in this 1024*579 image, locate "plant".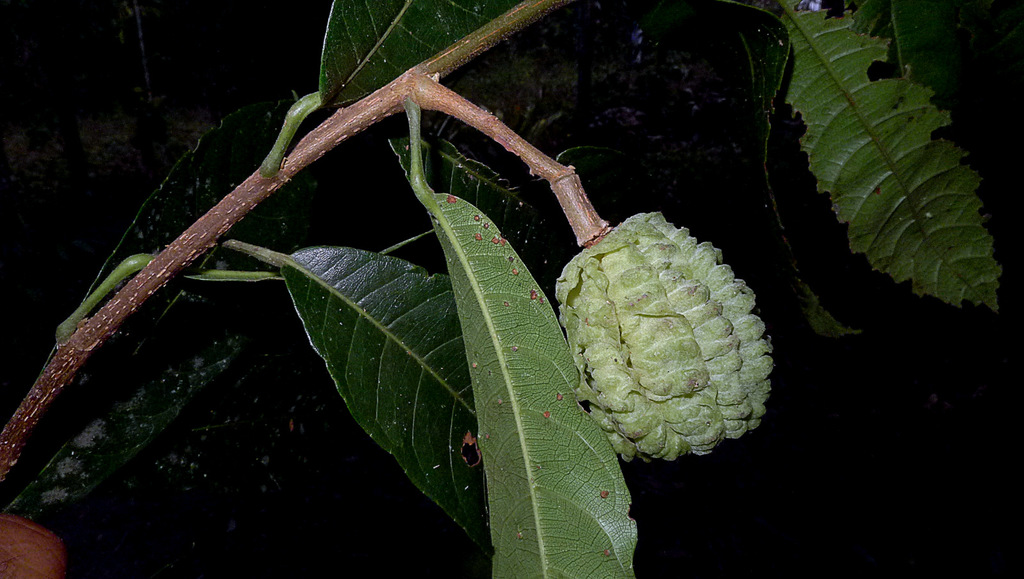
Bounding box: (x1=0, y1=0, x2=1001, y2=576).
